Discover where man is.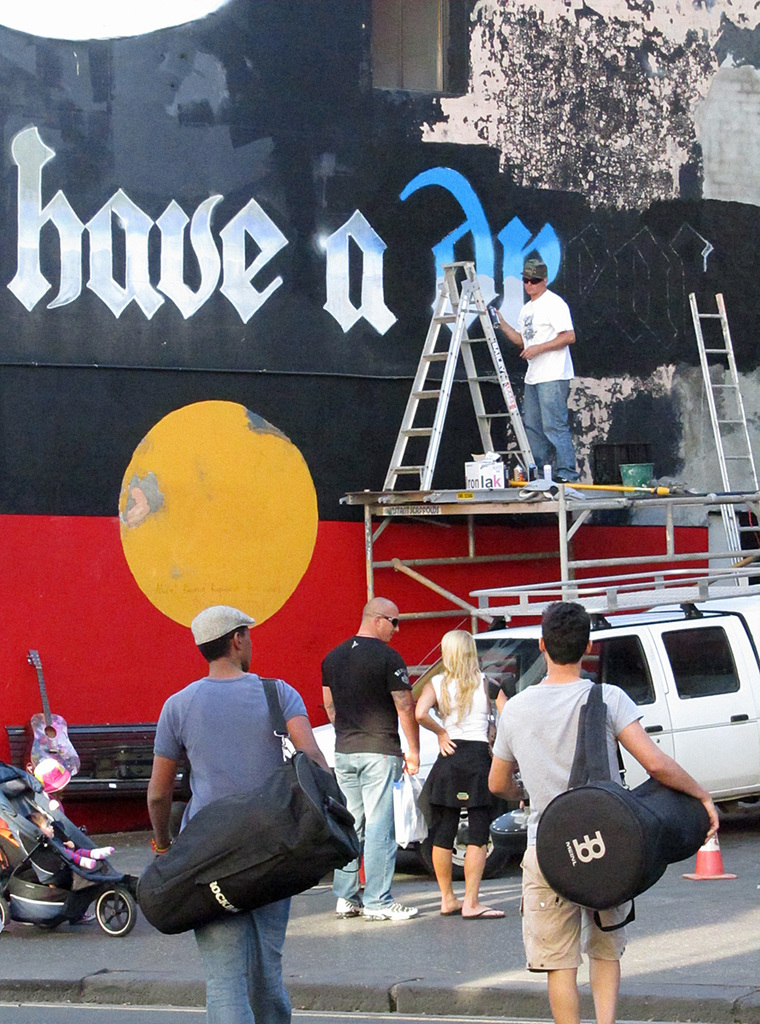
Discovered at box=[127, 616, 368, 1009].
